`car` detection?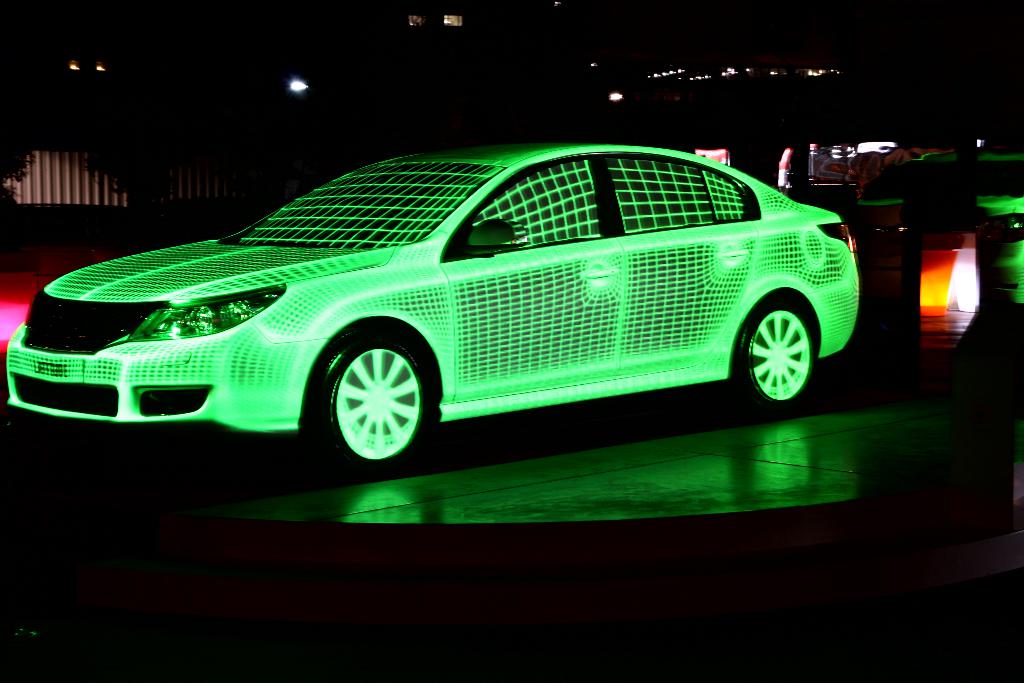
rect(0, 136, 864, 475)
